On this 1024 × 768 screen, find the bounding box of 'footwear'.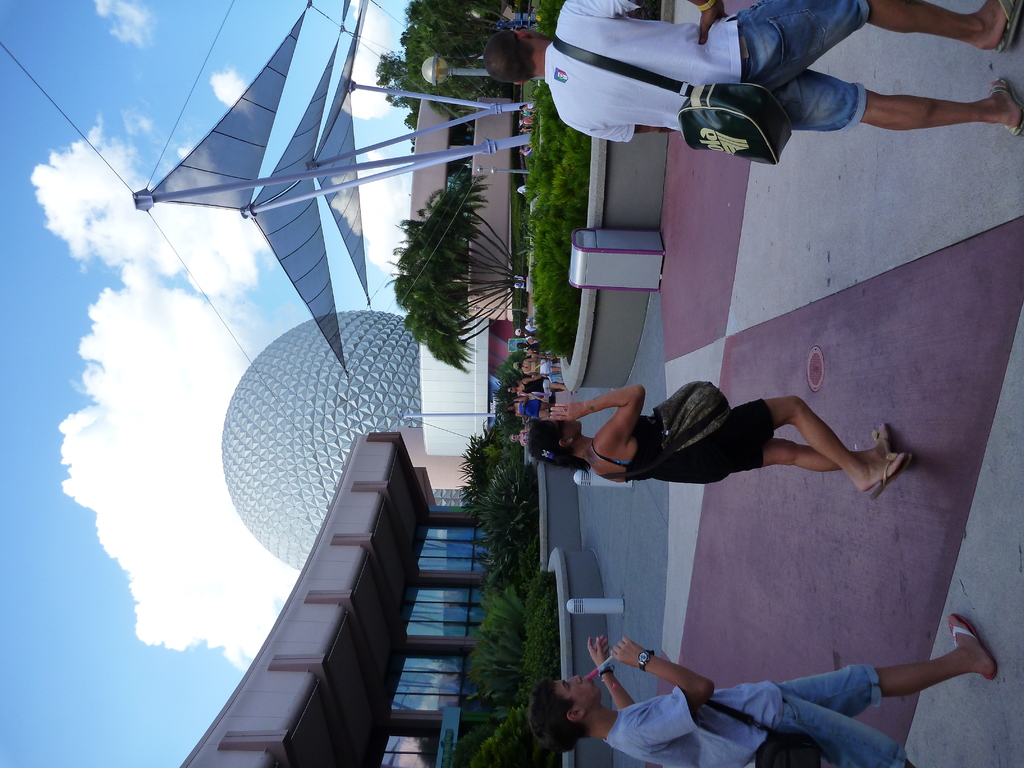
Bounding box: Rect(948, 611, 995, 684).
